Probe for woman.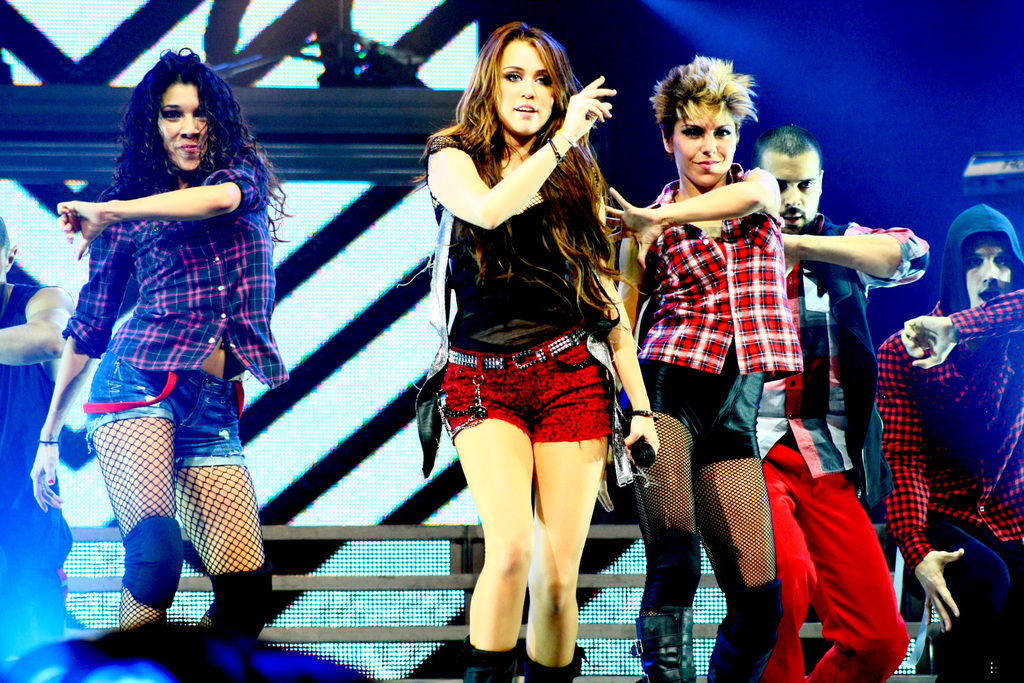
Probe result: x1=589, y1=58, x2=809, y2=682.
